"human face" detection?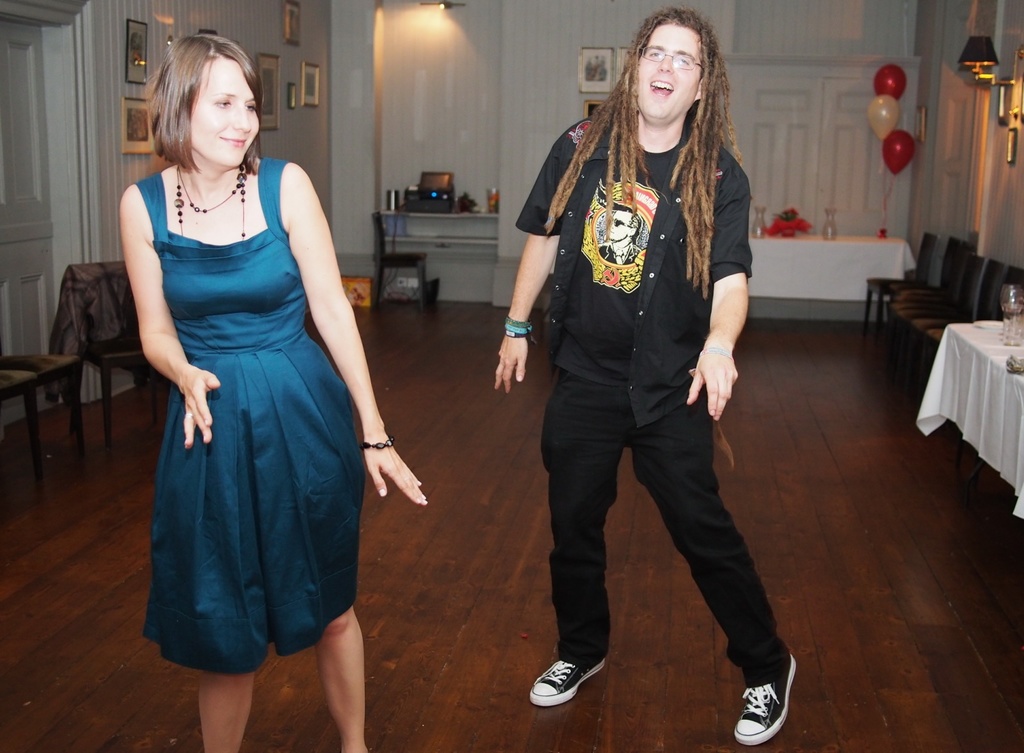
188,54,261,166
